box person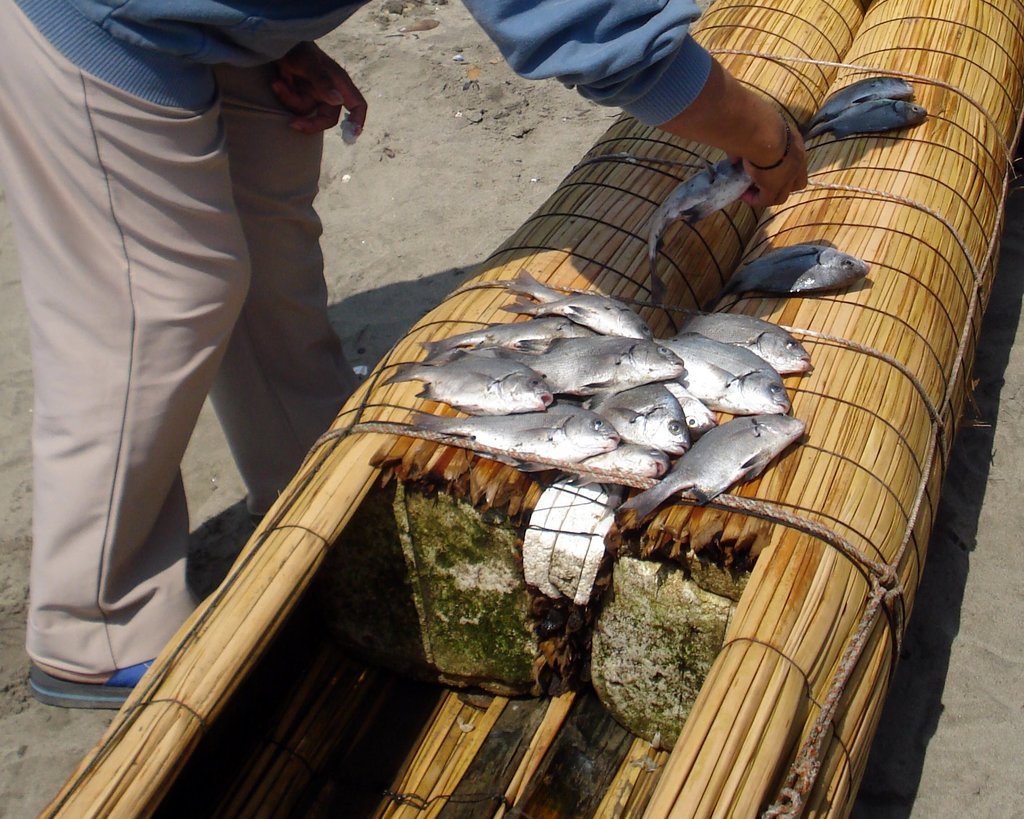
0,0,808,710
